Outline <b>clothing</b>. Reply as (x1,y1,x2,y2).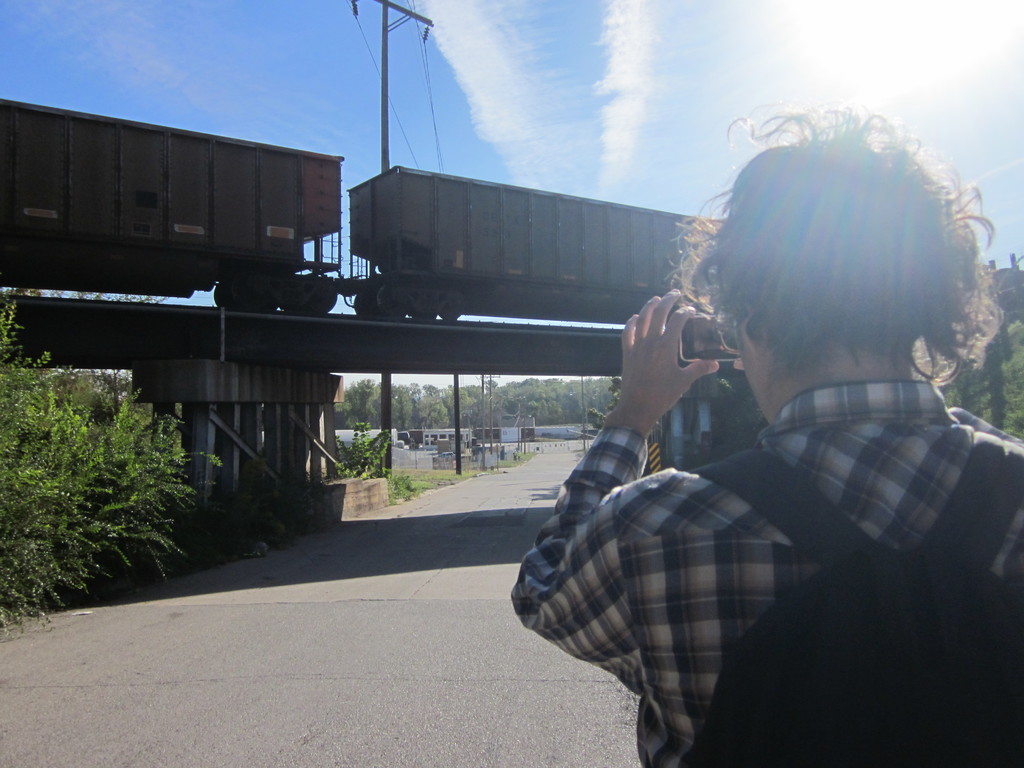
(507,382,1023,760).
